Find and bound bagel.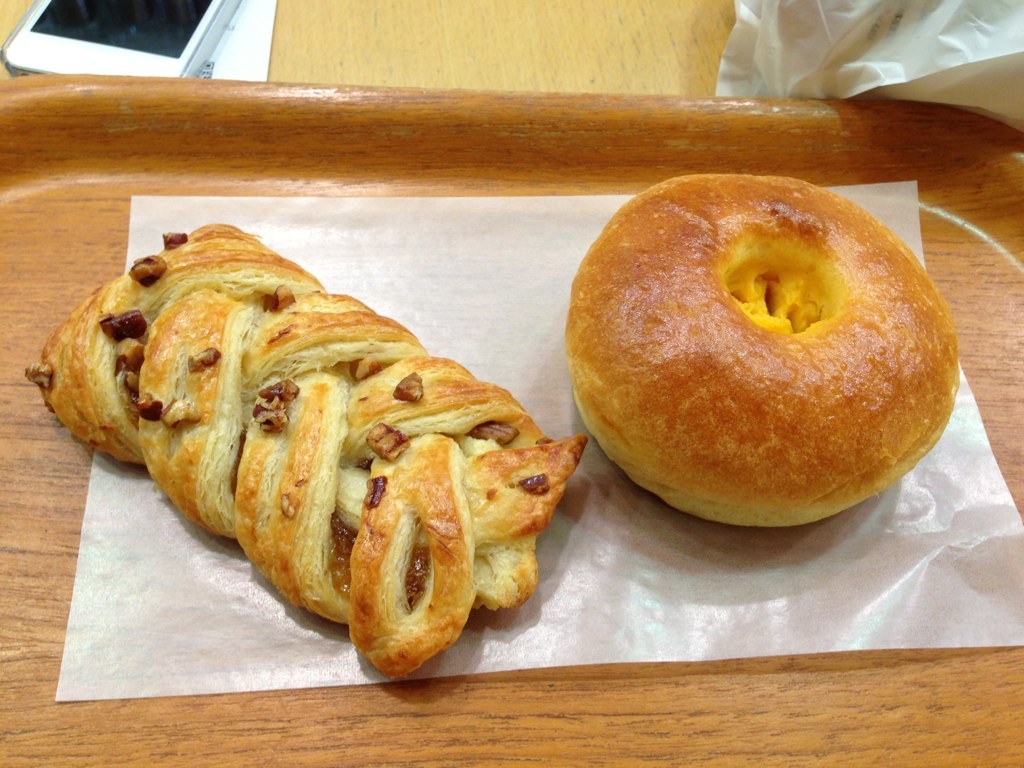
Bound: detection(568, 174, 963, 531).
